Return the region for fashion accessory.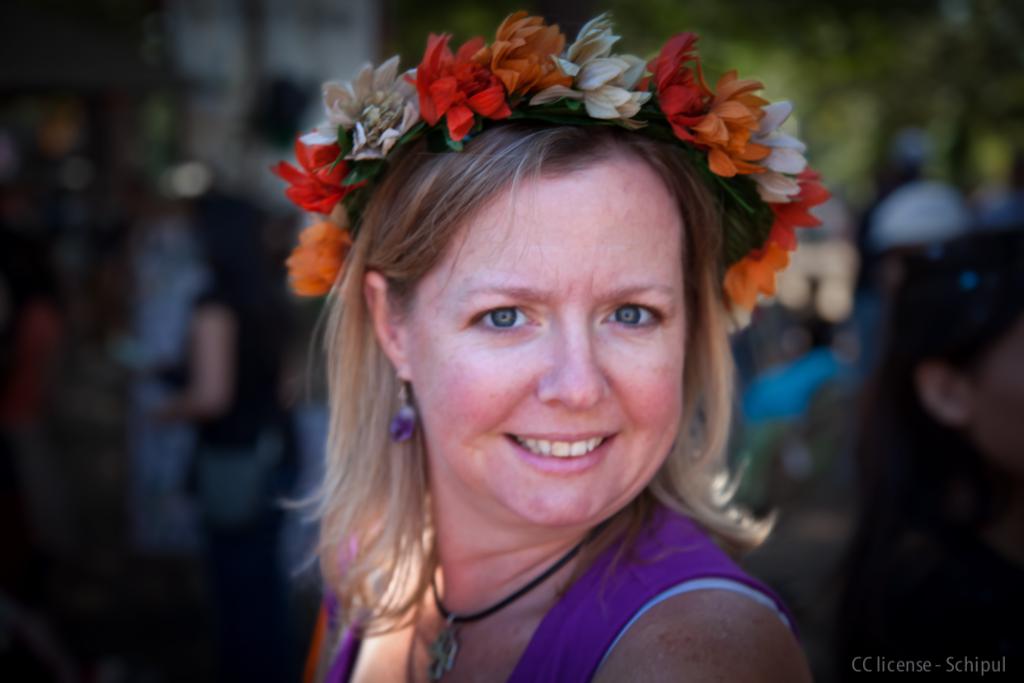
{"x1": 429, "y1": 509, "x2": 633, "y2": 682}.
